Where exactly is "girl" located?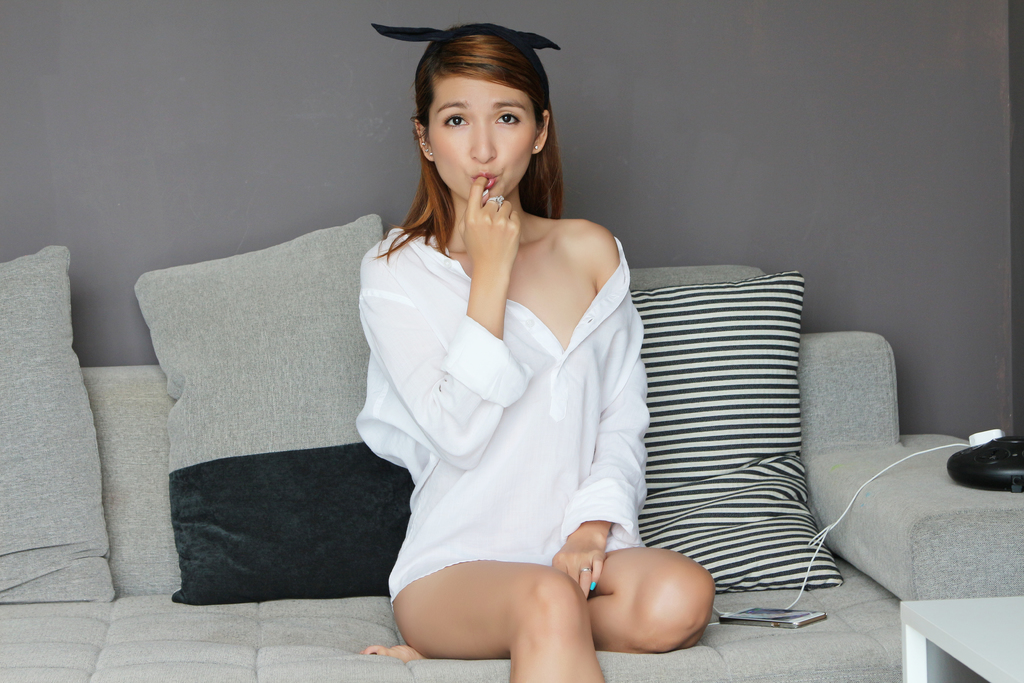
Its bounding box is (x1=368, y1=26, x2=715, y2=682).
